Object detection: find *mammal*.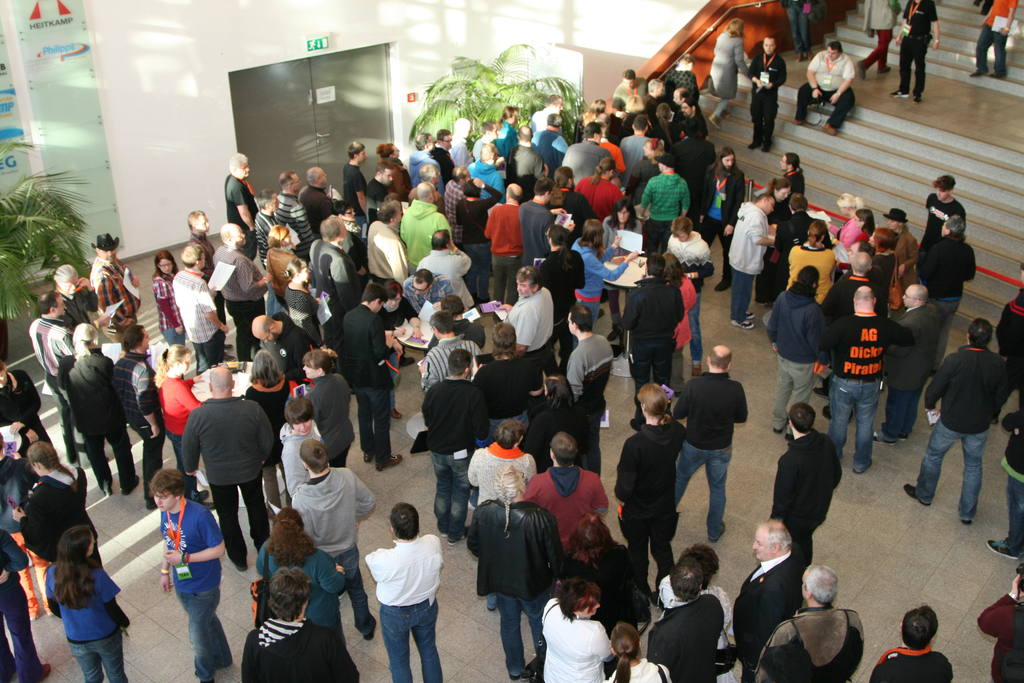
bbox(706, 17, 758, 124).
